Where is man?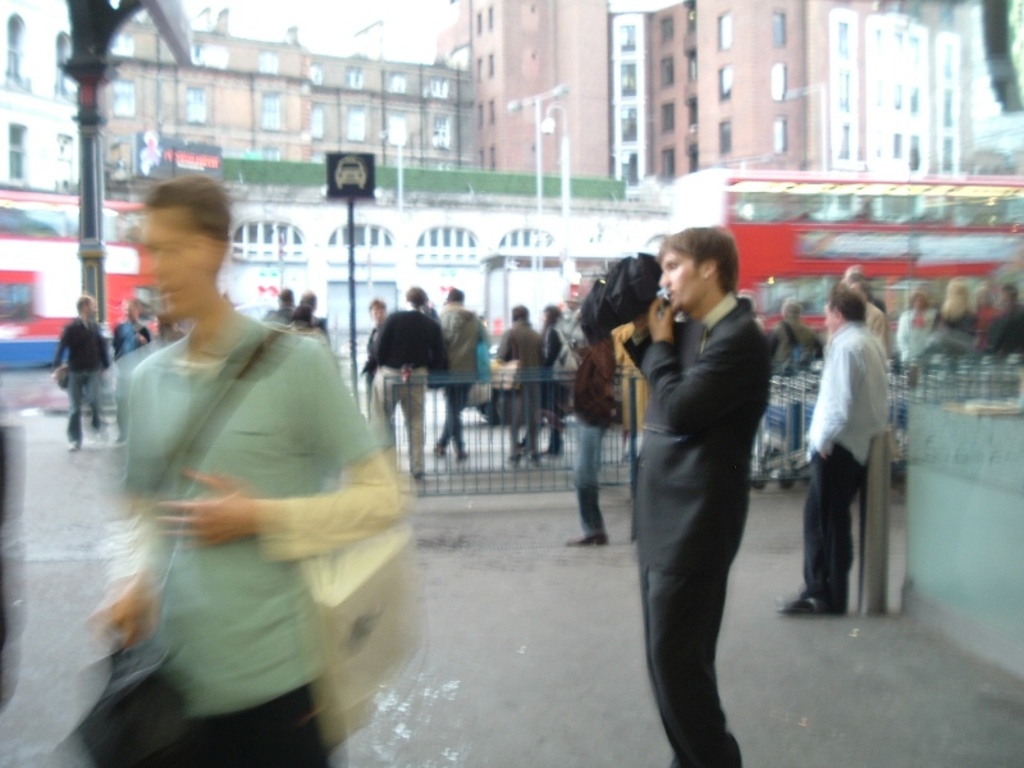
<bbox>838, 269, 893, 352</bbox>.
